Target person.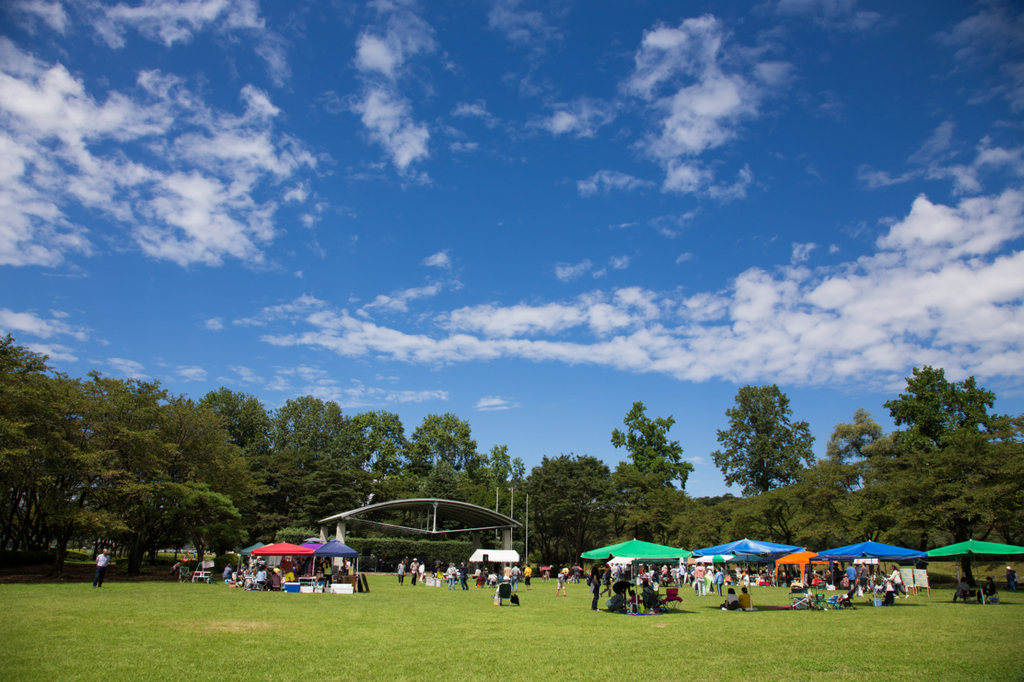
Target region: [96,546,112,588].
